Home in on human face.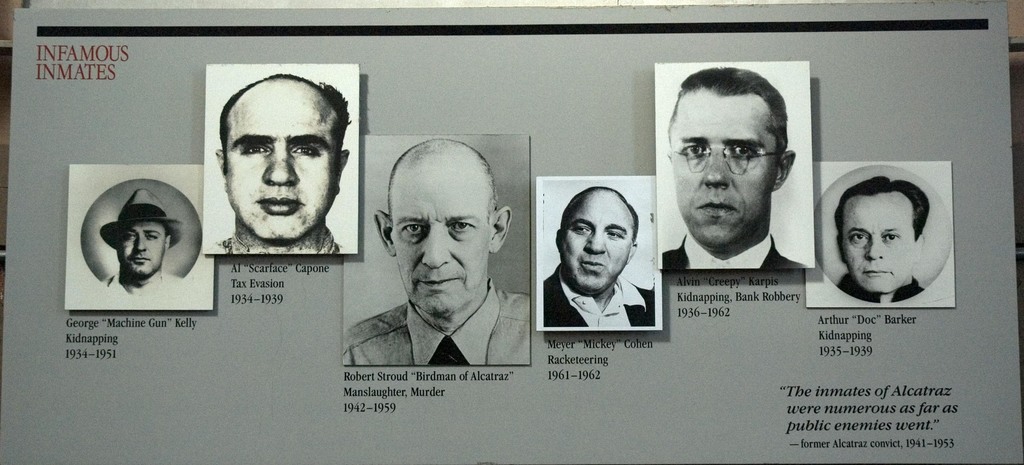
Homed in at bbox=[559, 187, 632, 292].
